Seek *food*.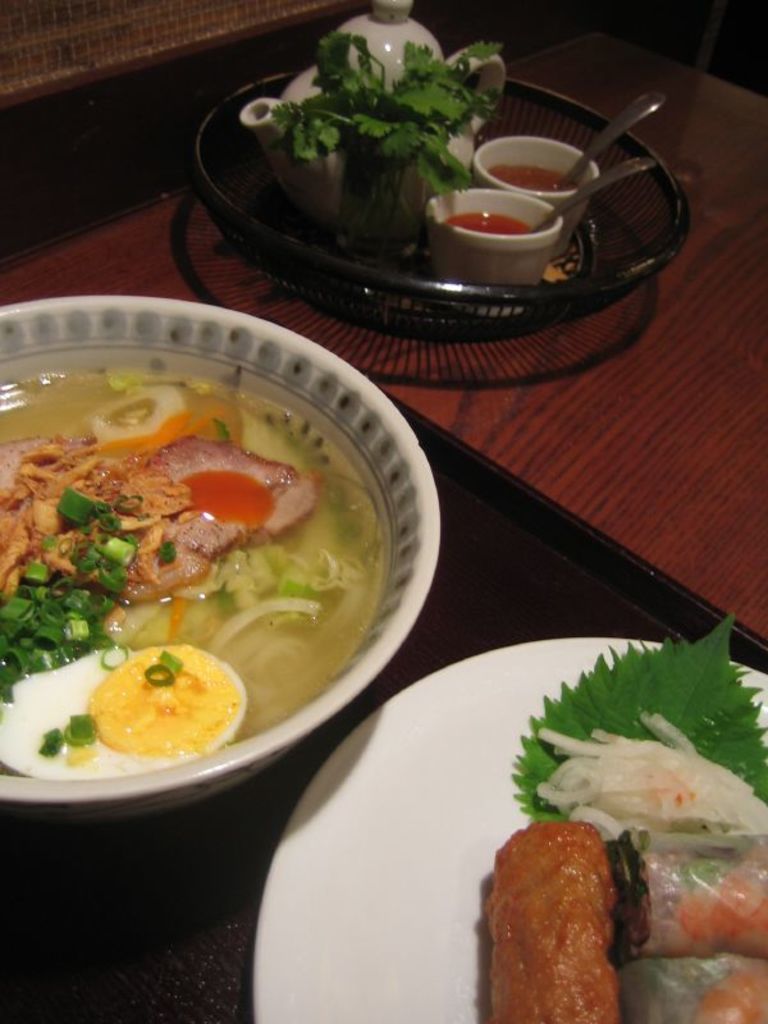
(489,161,582,192).
